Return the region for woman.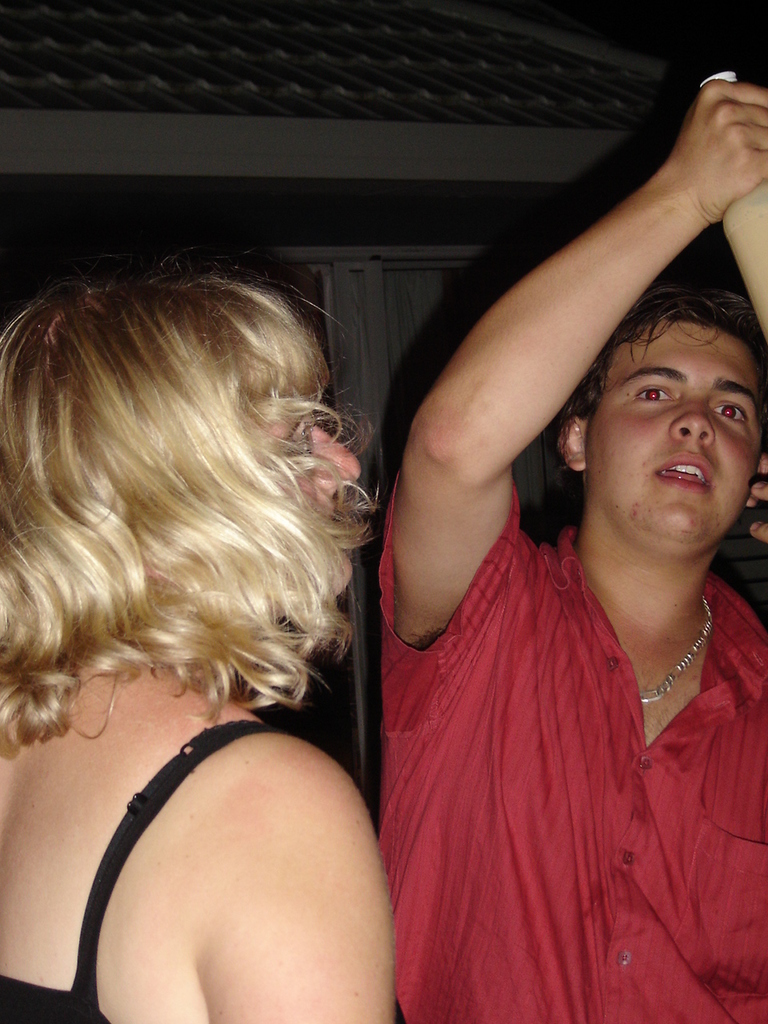
(0,168,443,1021).
